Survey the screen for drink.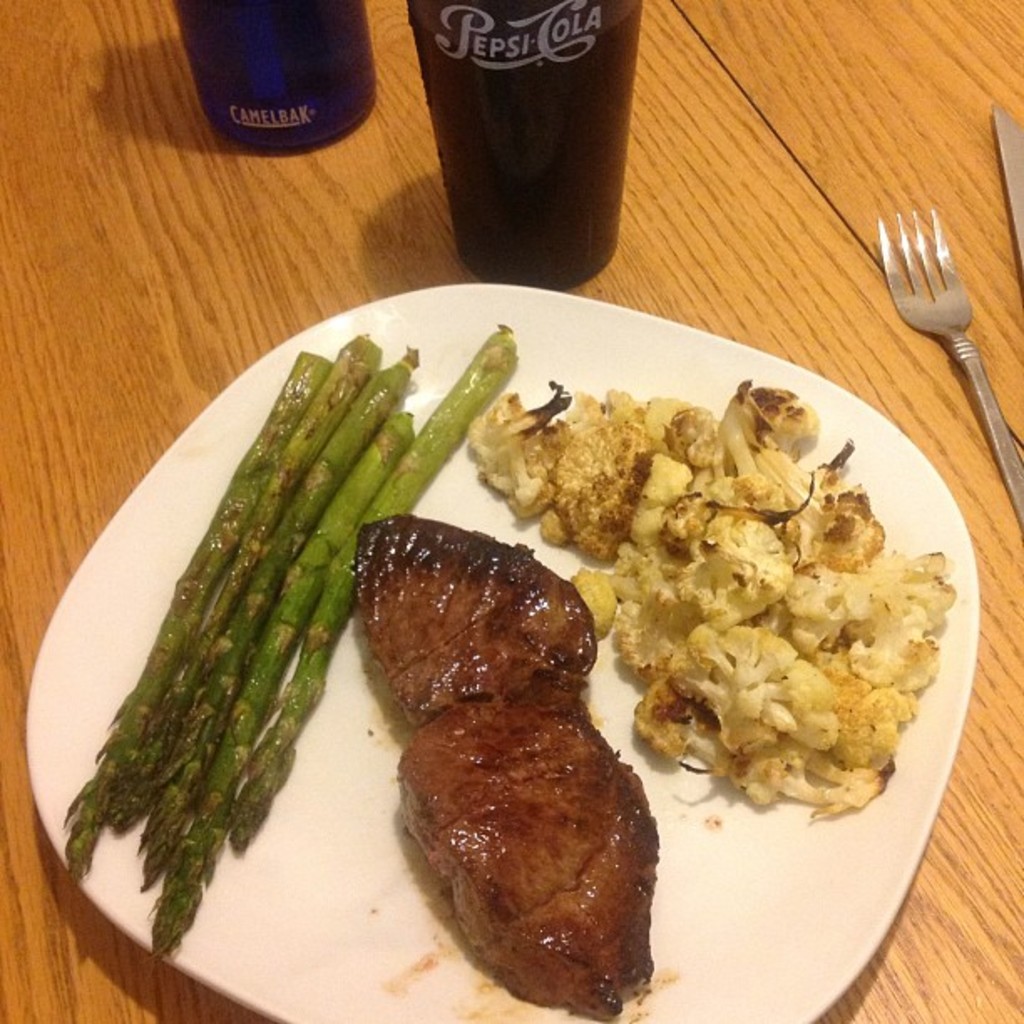
Survey found: box(174, 0, 378, 152).
